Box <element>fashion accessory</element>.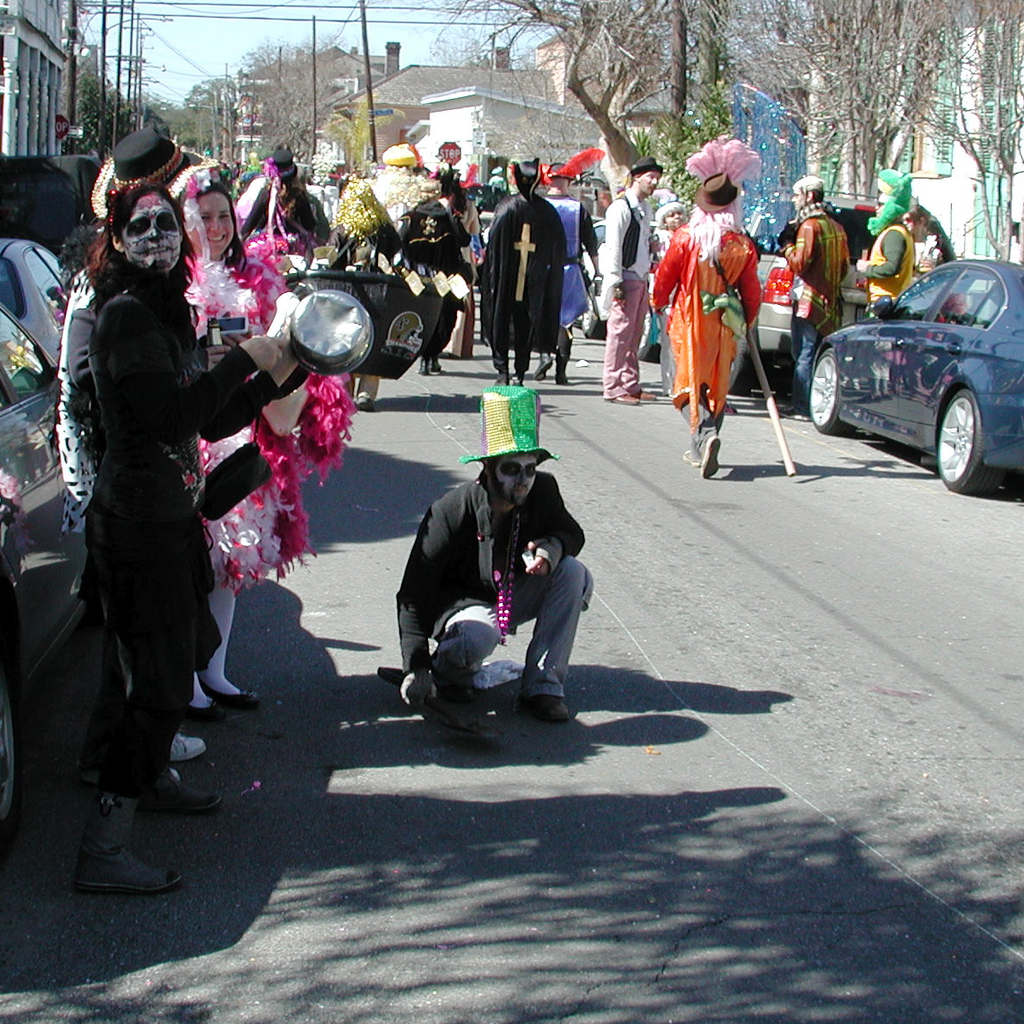
(left=99, top=115, right=203, bottom=212).
